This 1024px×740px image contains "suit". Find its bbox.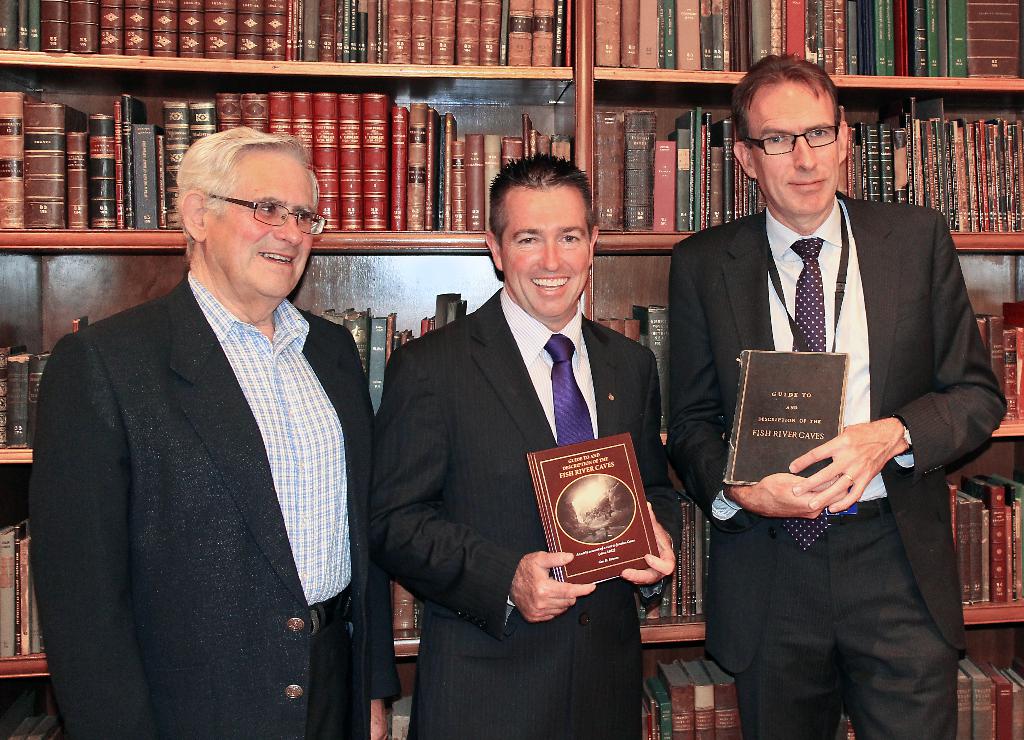
(667,90,992,725).
